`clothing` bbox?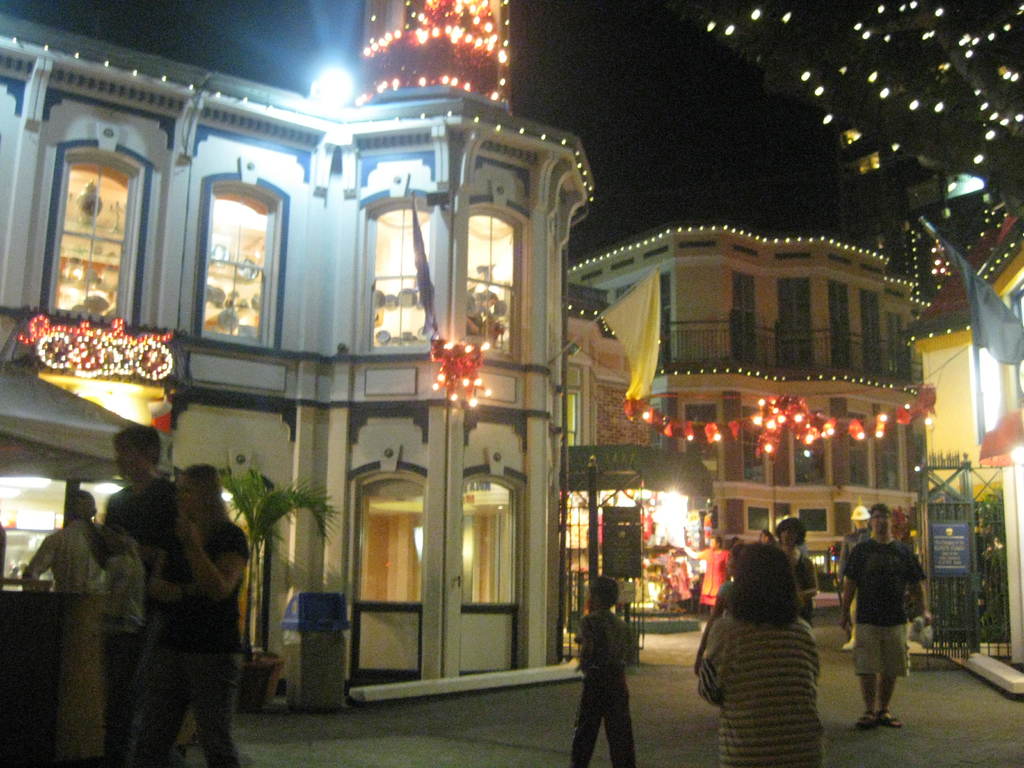
bbox=(92, 472, 191, 588)
